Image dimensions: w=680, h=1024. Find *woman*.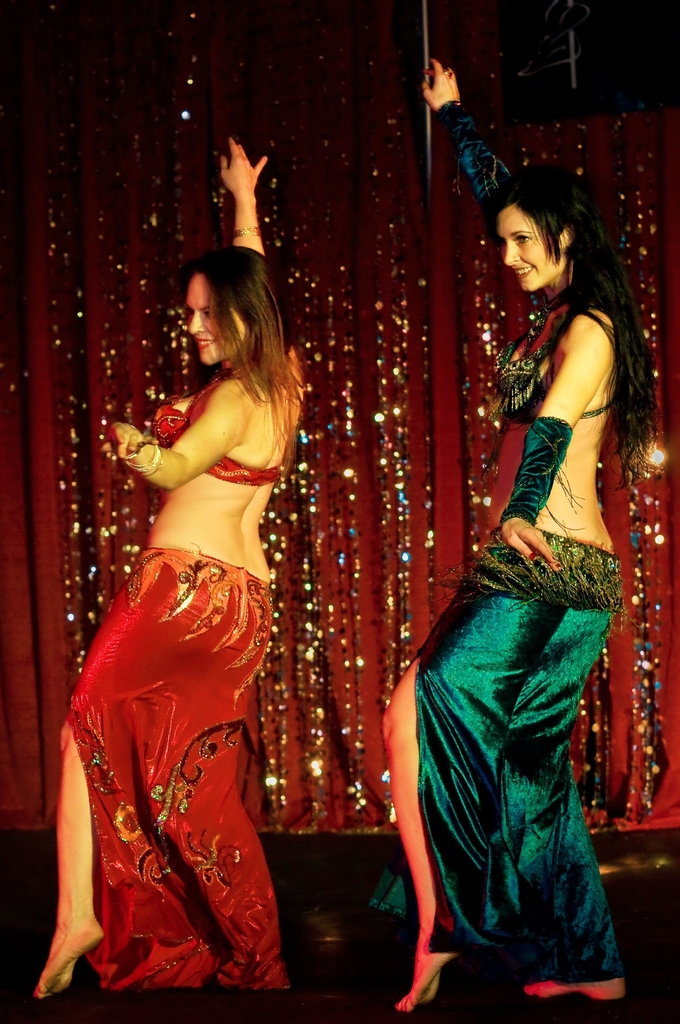
region(380, 56, 658, 1015).
